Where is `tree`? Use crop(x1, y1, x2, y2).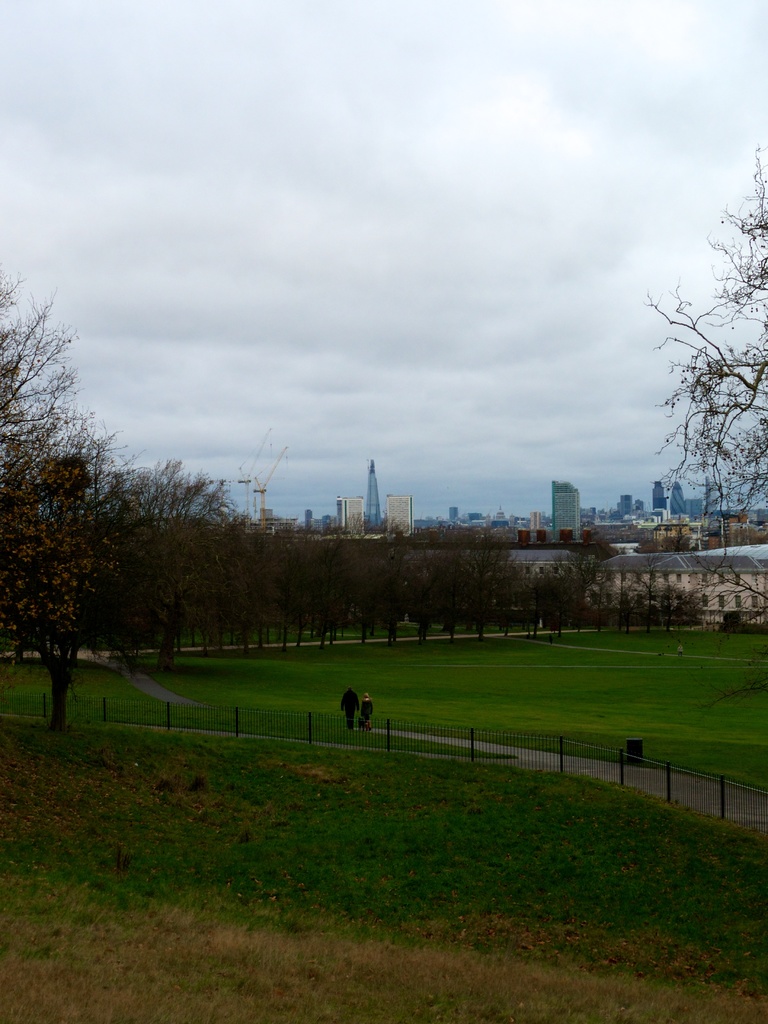
crop(648, 134, 767, 559).
